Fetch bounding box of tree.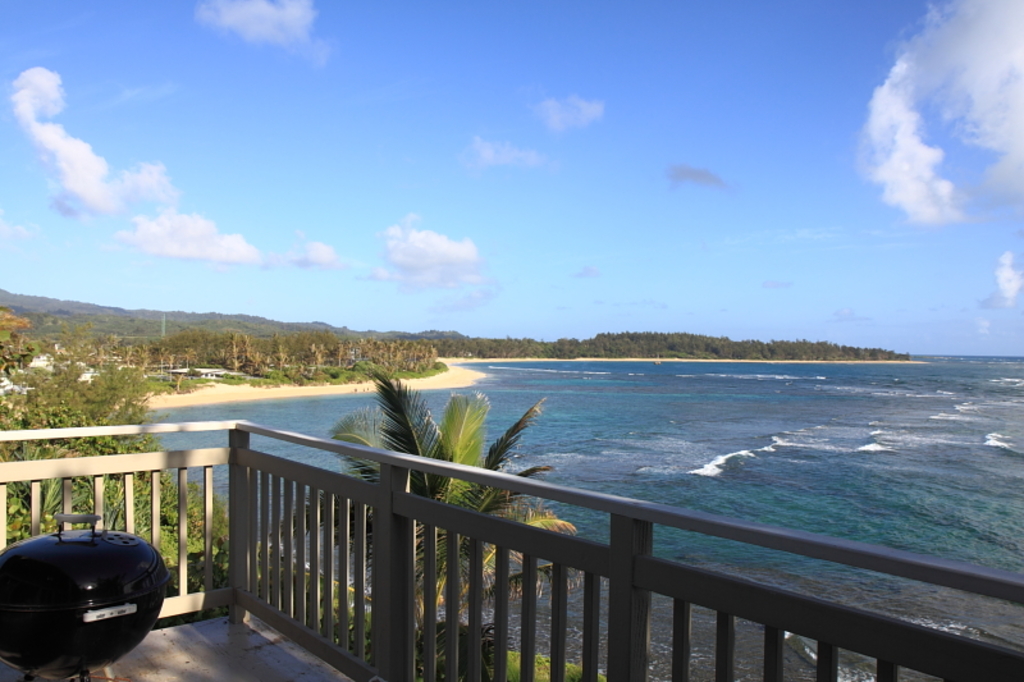
Bbox: pyautogui.locateOnScreen(3, 335, 40, 374).
